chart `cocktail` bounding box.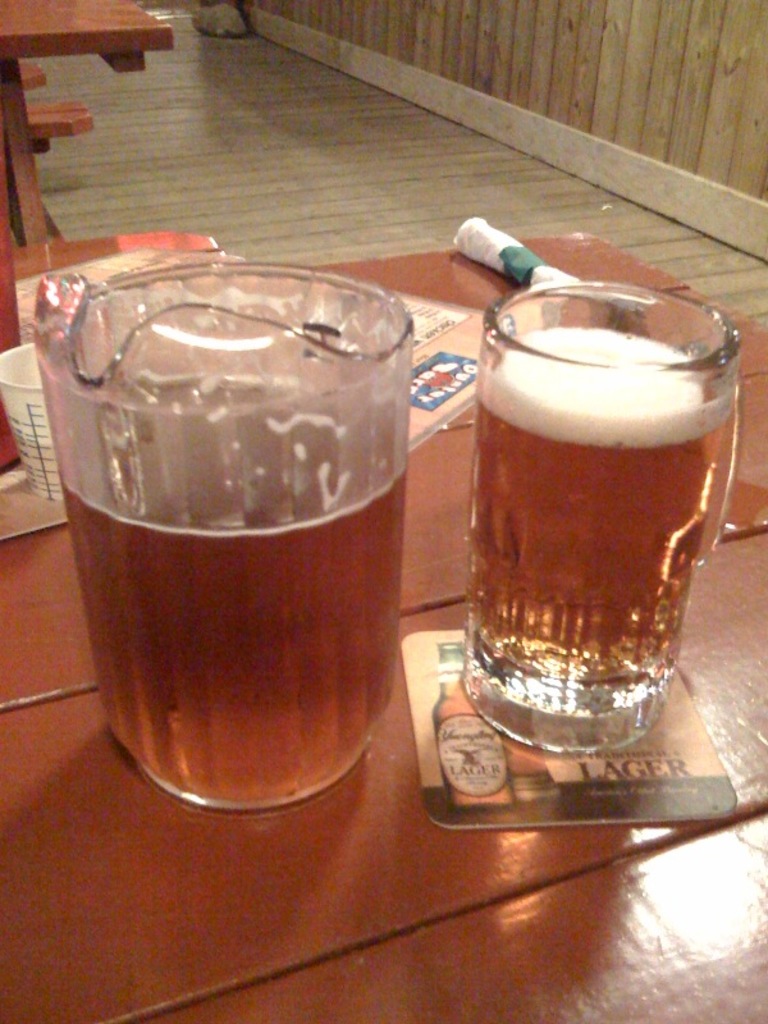
Charted: rect(24, 256, 410, 817).
